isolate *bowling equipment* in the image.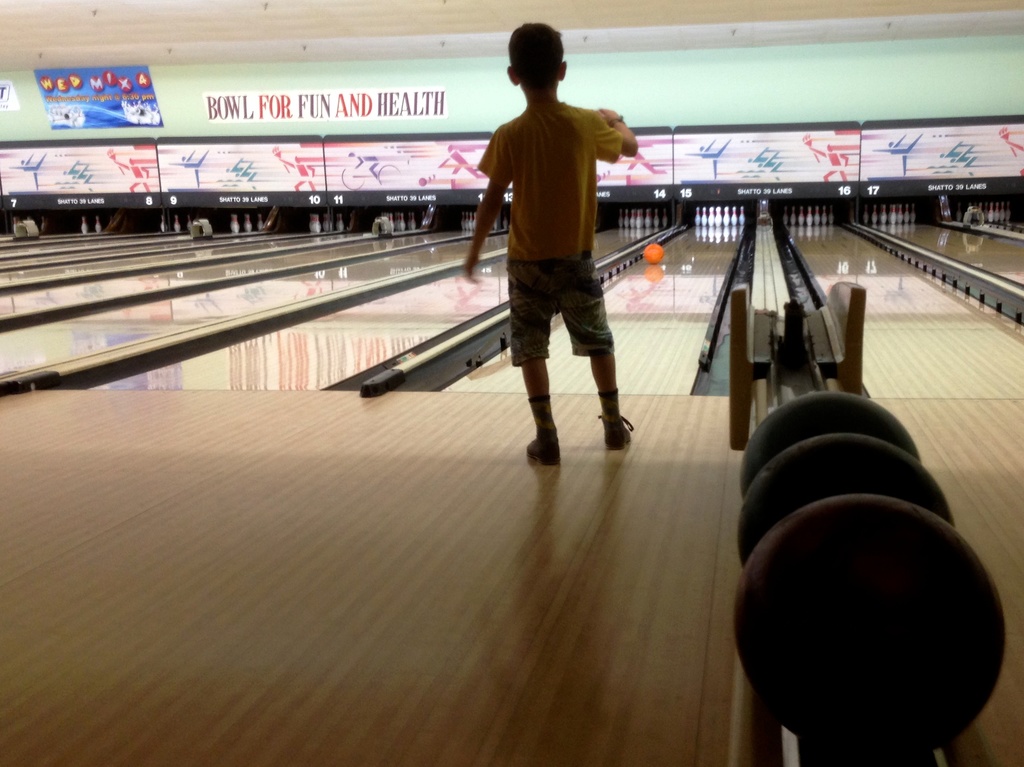
Isolated region: bbox=(244, 212, 255, 235).
